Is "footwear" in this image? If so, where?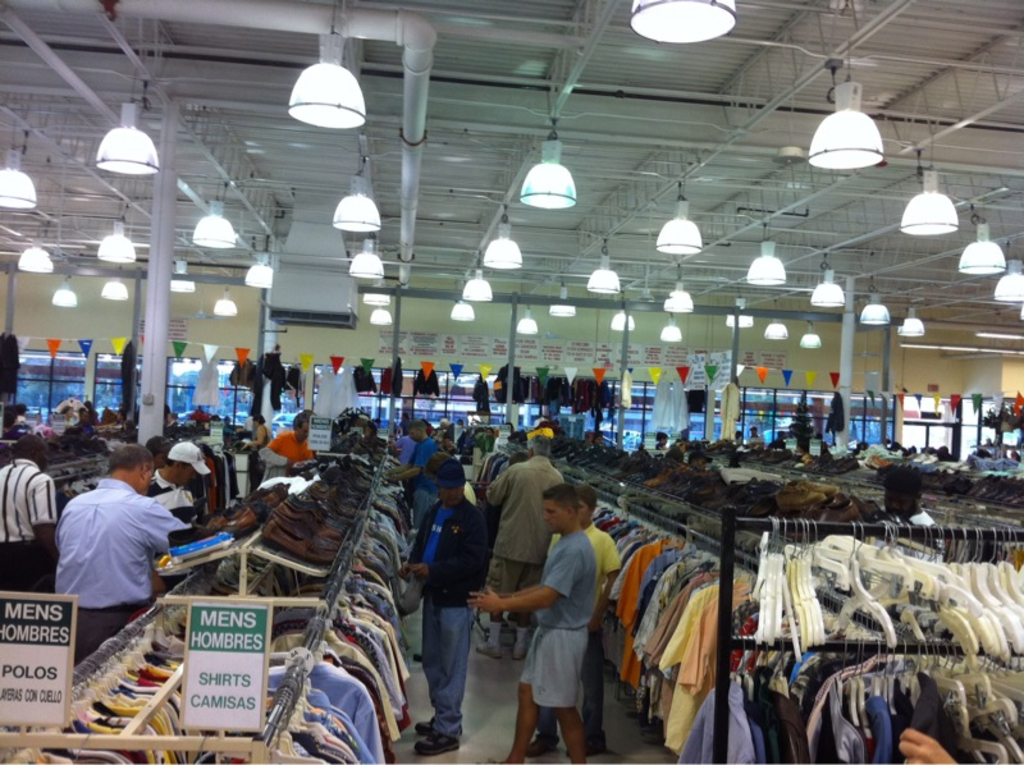
Yes, at bbox=[412, 722, 433, 730].
